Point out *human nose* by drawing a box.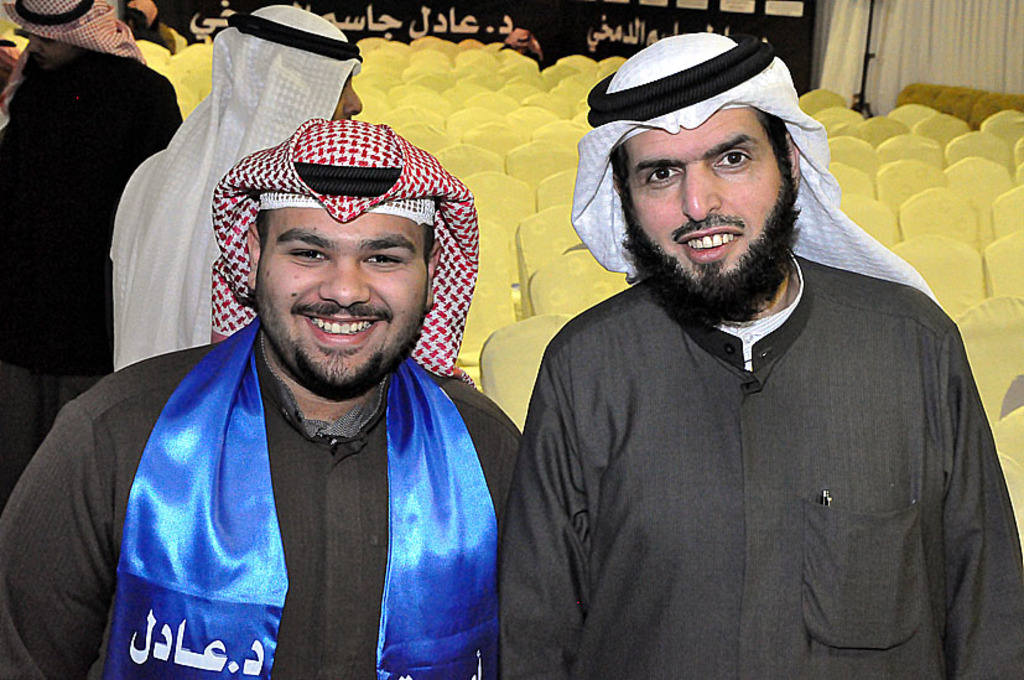
rect(681, 162, 722, 225).
